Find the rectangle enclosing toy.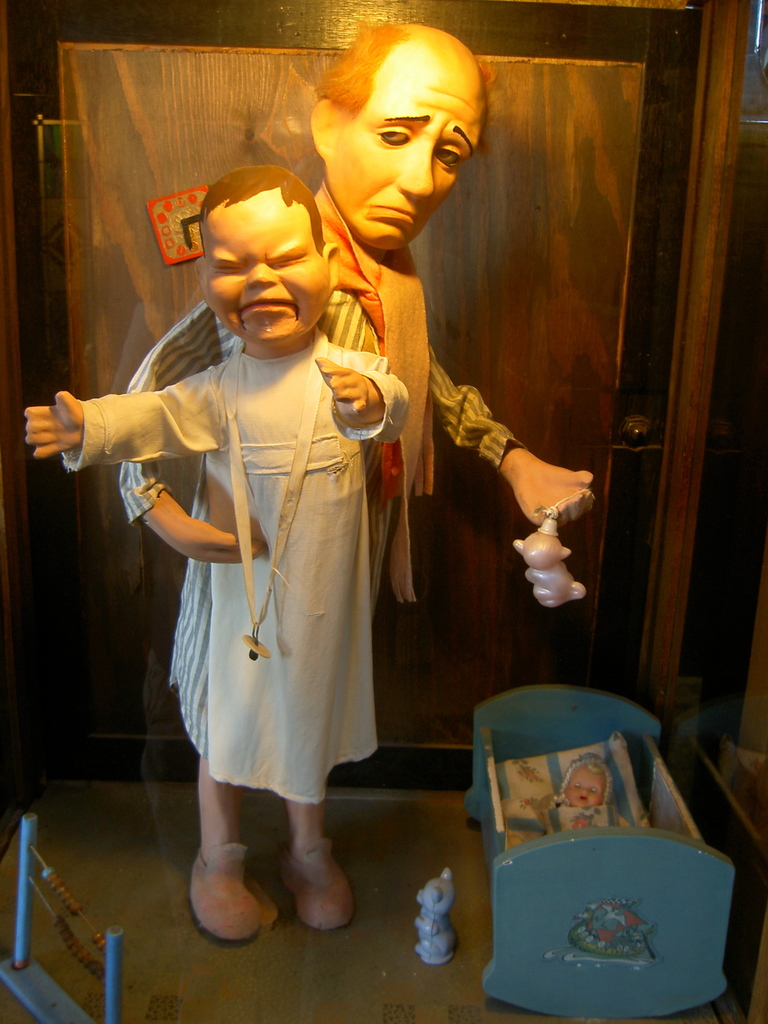
crop(519, 516, 591, 622).
